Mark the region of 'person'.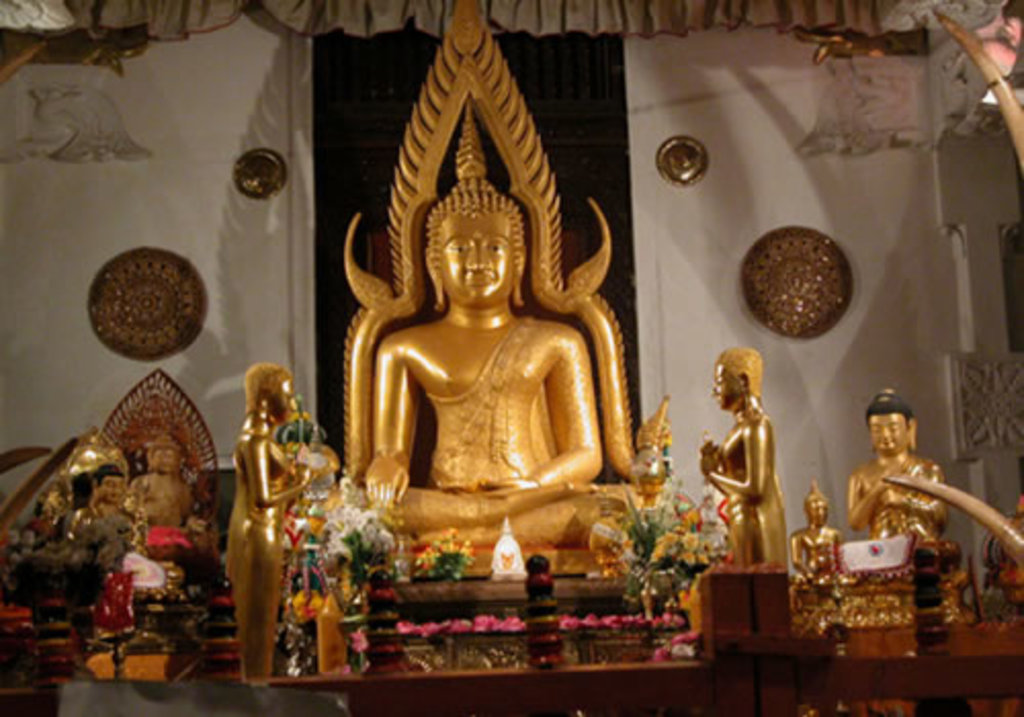
Region: 82,459,141,529.
